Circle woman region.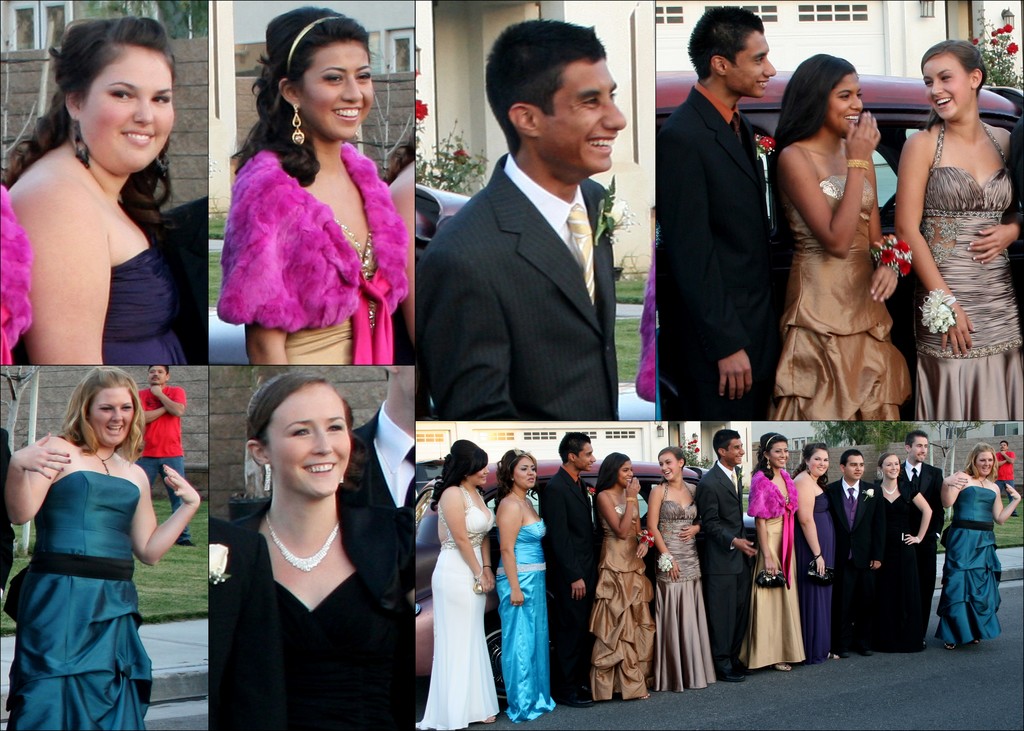
Region: bbox=(215, 7, 408, 364).
